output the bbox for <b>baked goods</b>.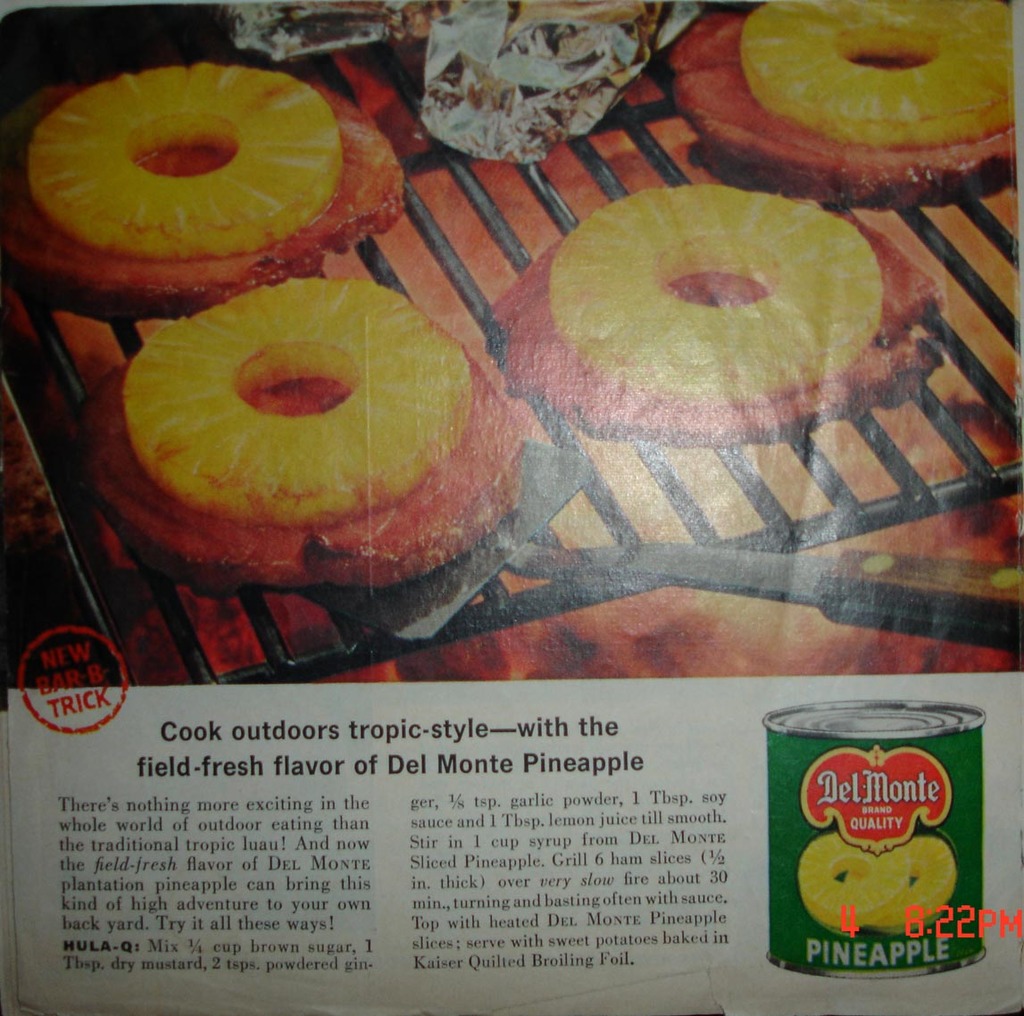
{"left": 493, "top": 180, "right": 946, "bottom": 450}.
